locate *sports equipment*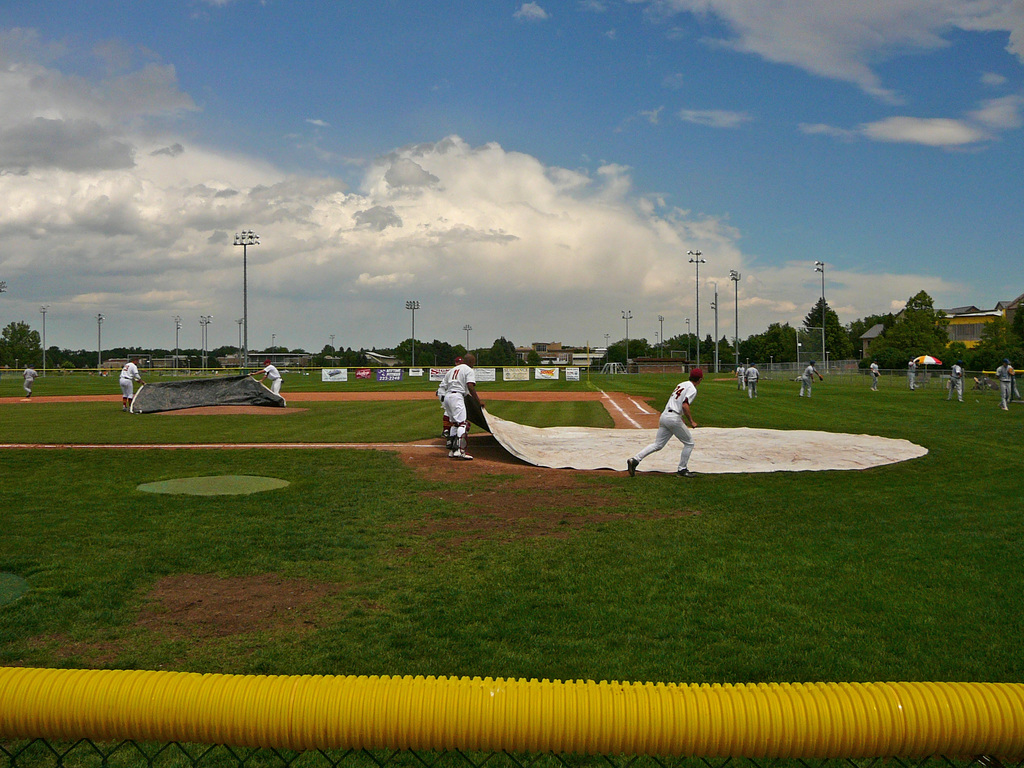
bbox=[454, 422, 472, 454]
